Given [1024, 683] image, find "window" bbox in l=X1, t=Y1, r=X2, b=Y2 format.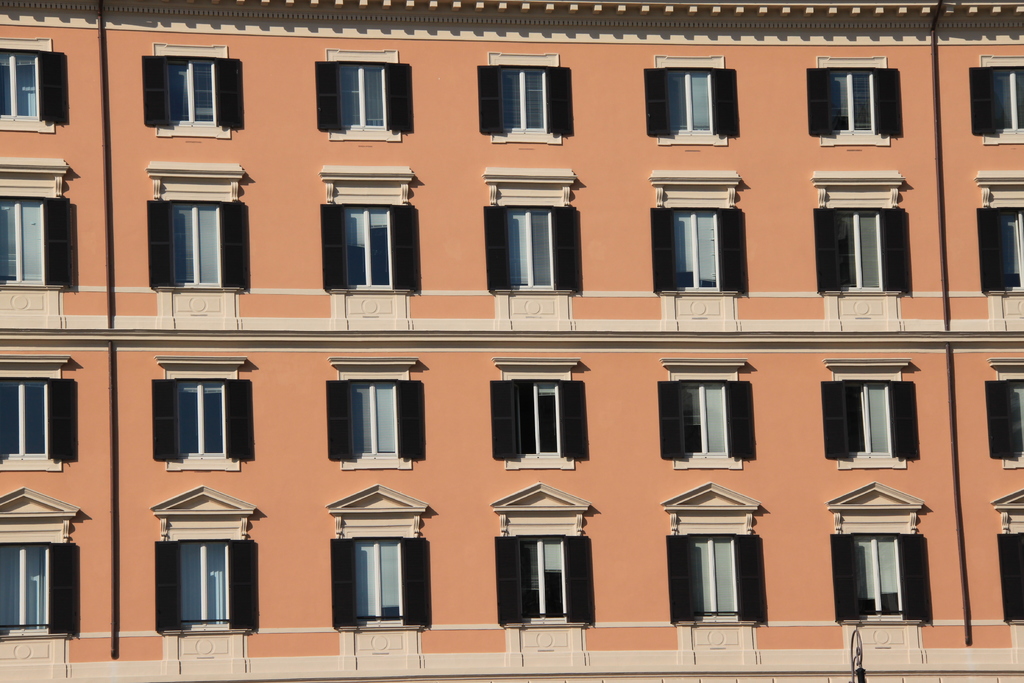
l=154, t=352, r=257, b=473.
